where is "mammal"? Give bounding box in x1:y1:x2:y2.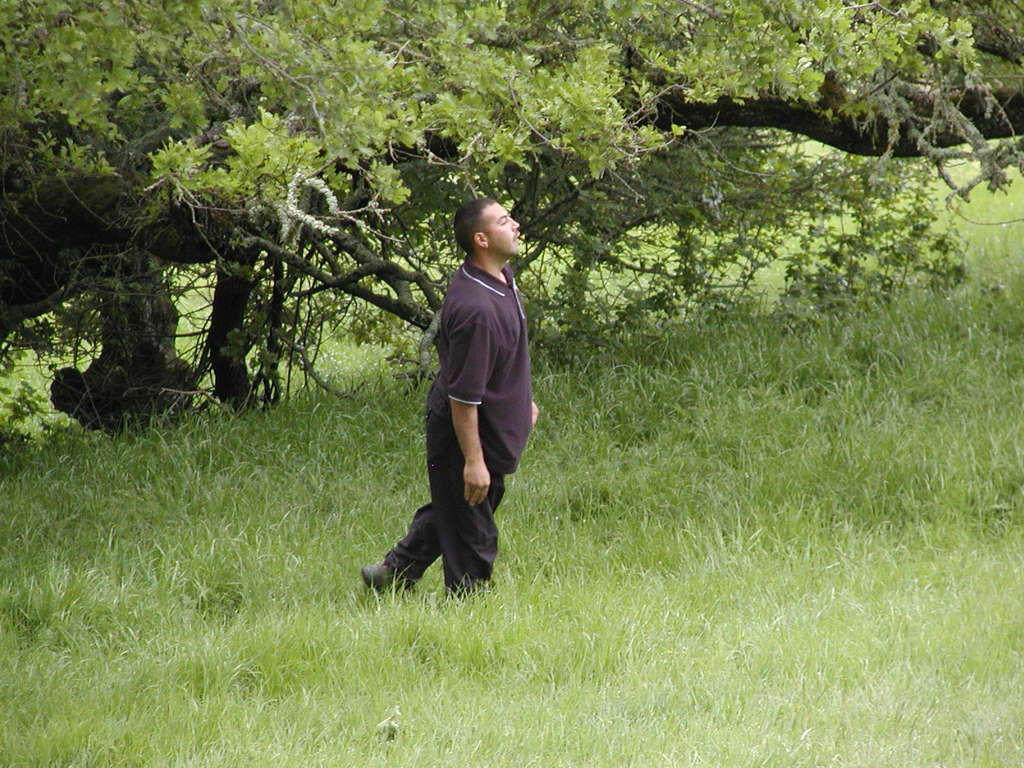
396:212:542:592.
